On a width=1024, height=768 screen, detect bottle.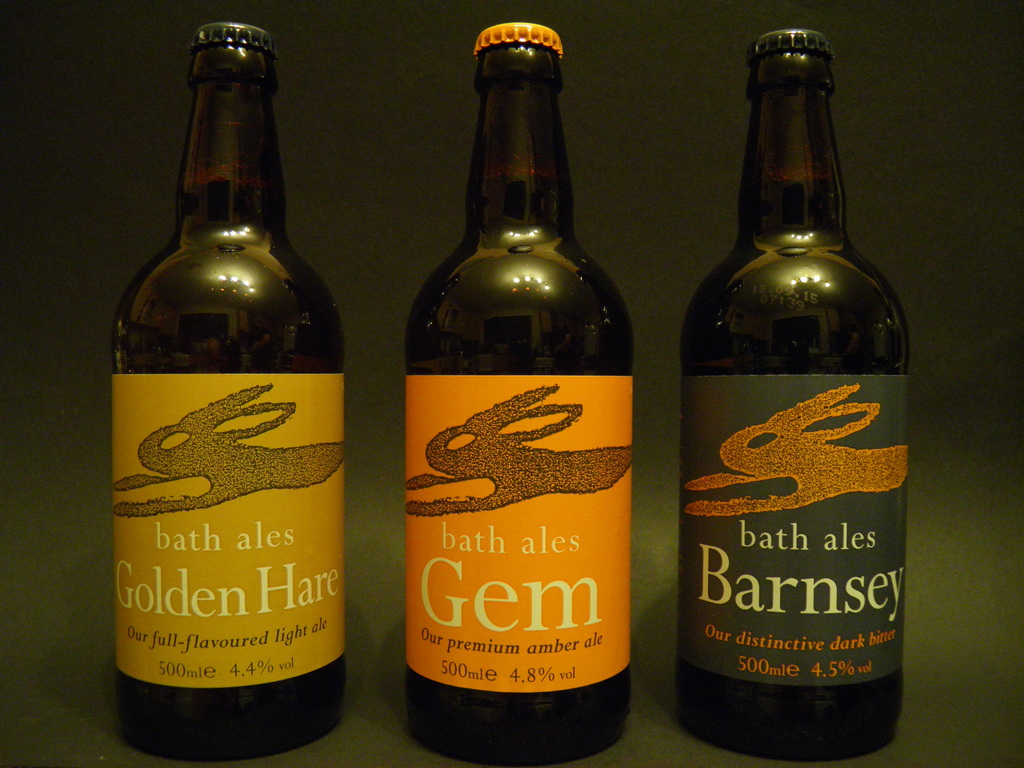
{"x1": 402, "y1": 23, "x2": 636, "y2": 767}.
